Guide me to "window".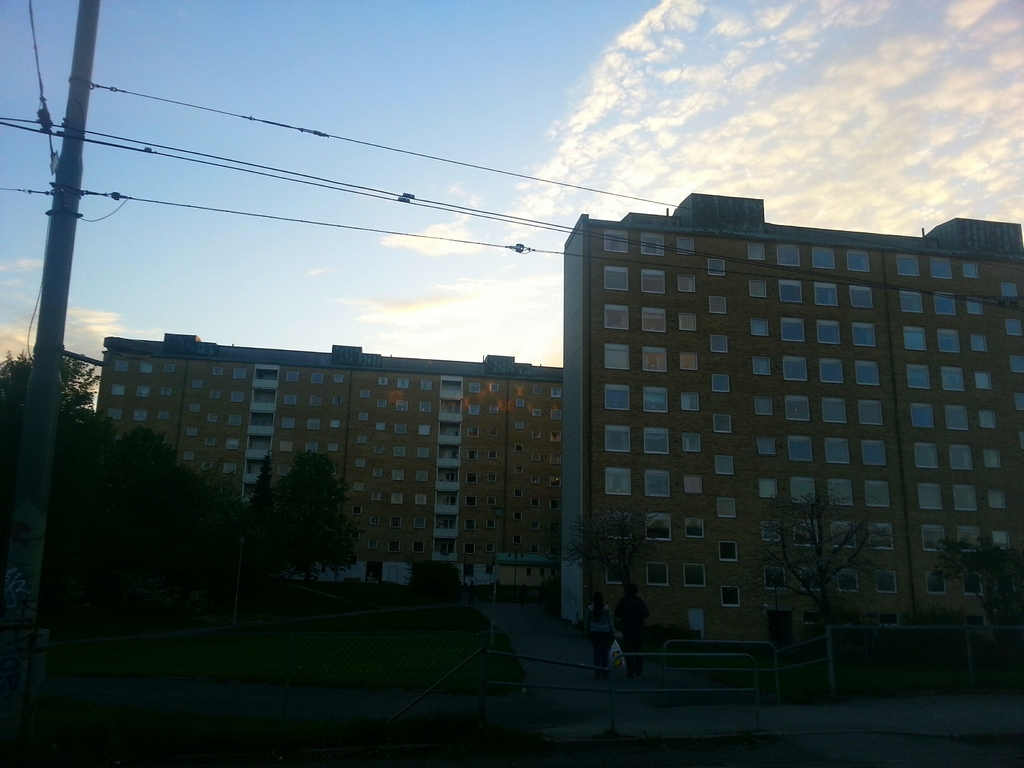
Guidance: bbox=(491, 404, 499, 415).
